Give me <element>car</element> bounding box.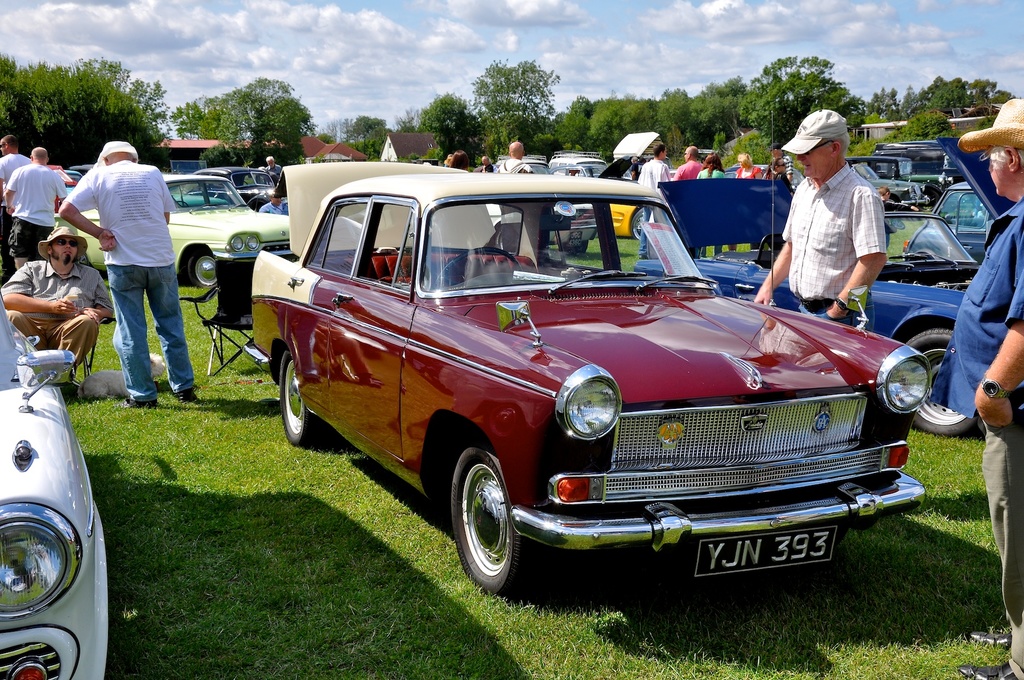
[237,180,936,612].
